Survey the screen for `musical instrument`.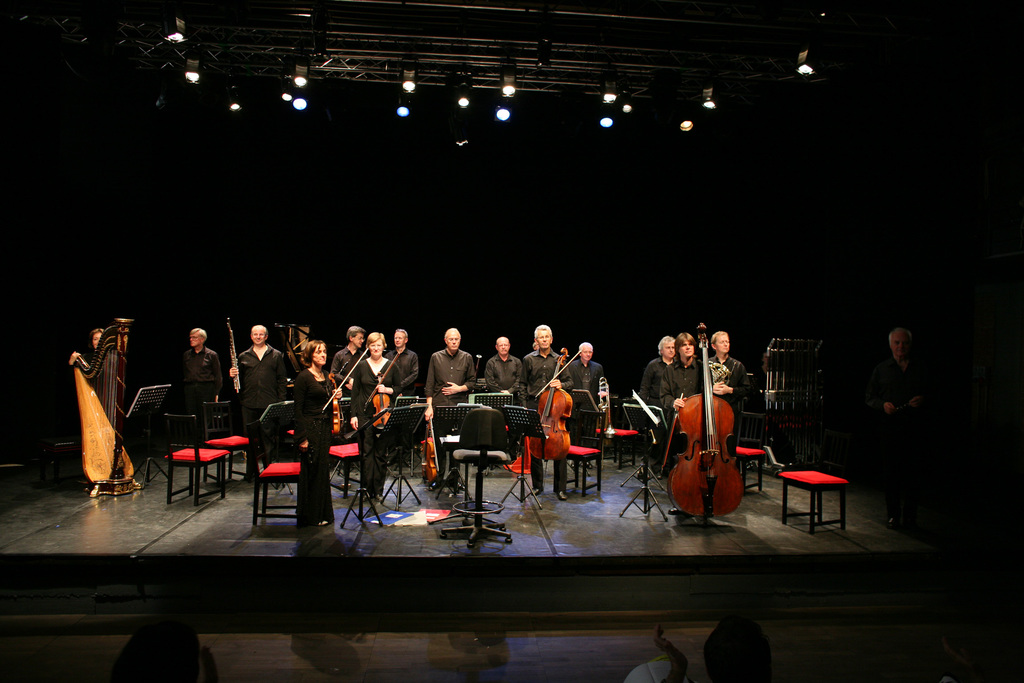
Survey found: bbox=[225, 318, 246, 397].
